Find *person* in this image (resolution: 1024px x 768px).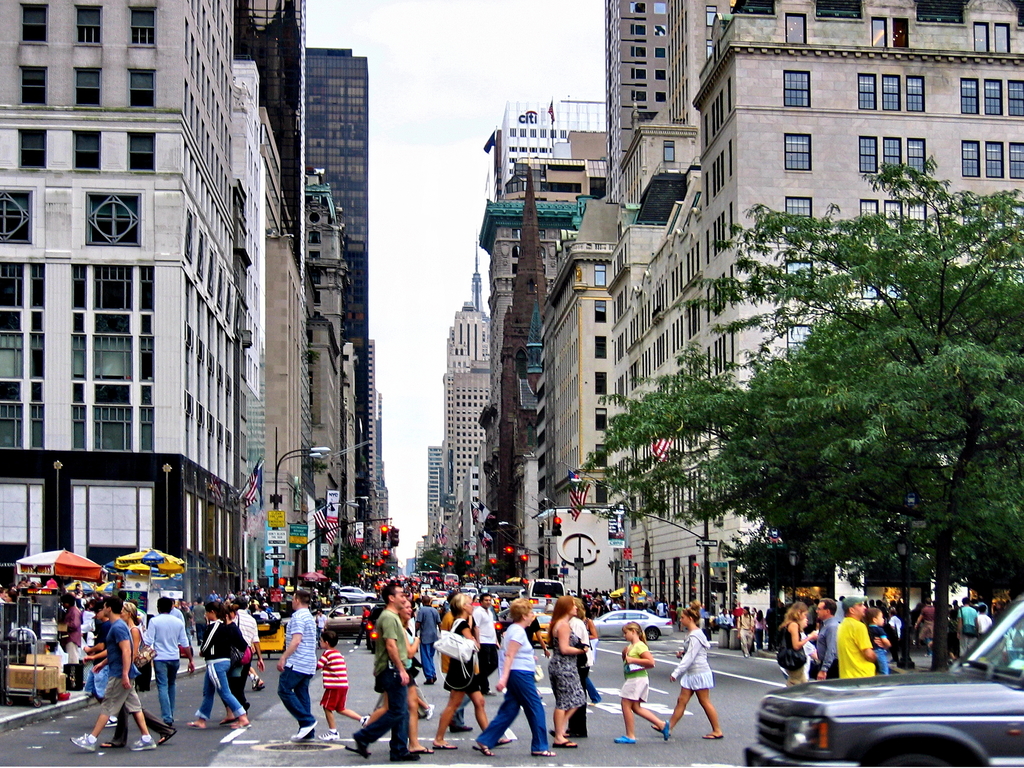
520, 614, 548, 655.
